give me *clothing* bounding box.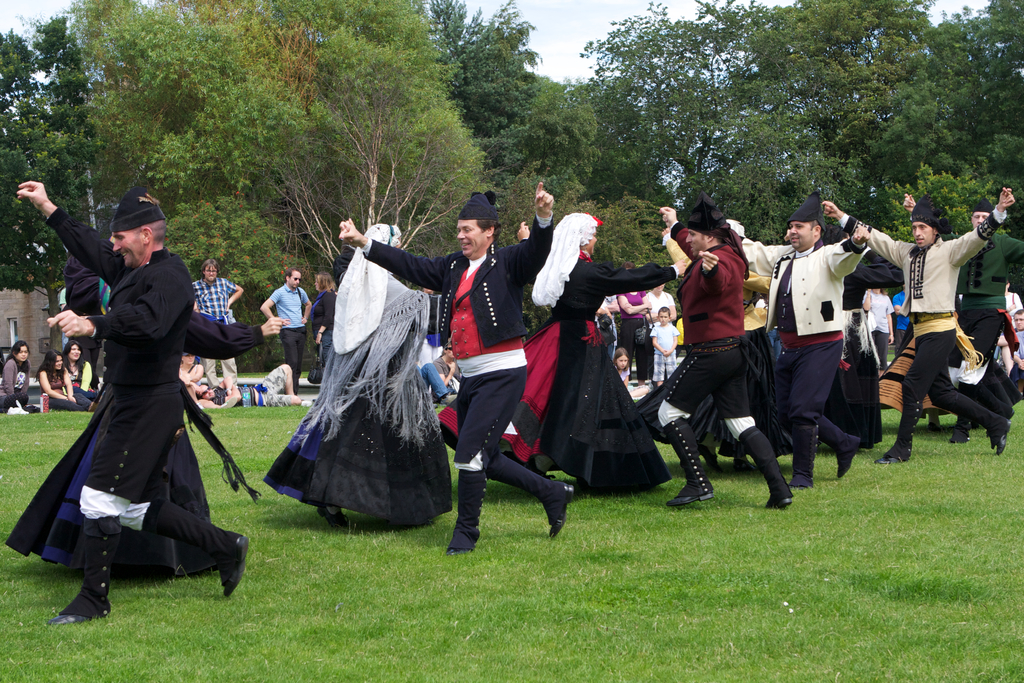
Rect(45, 372, 90, 413).
